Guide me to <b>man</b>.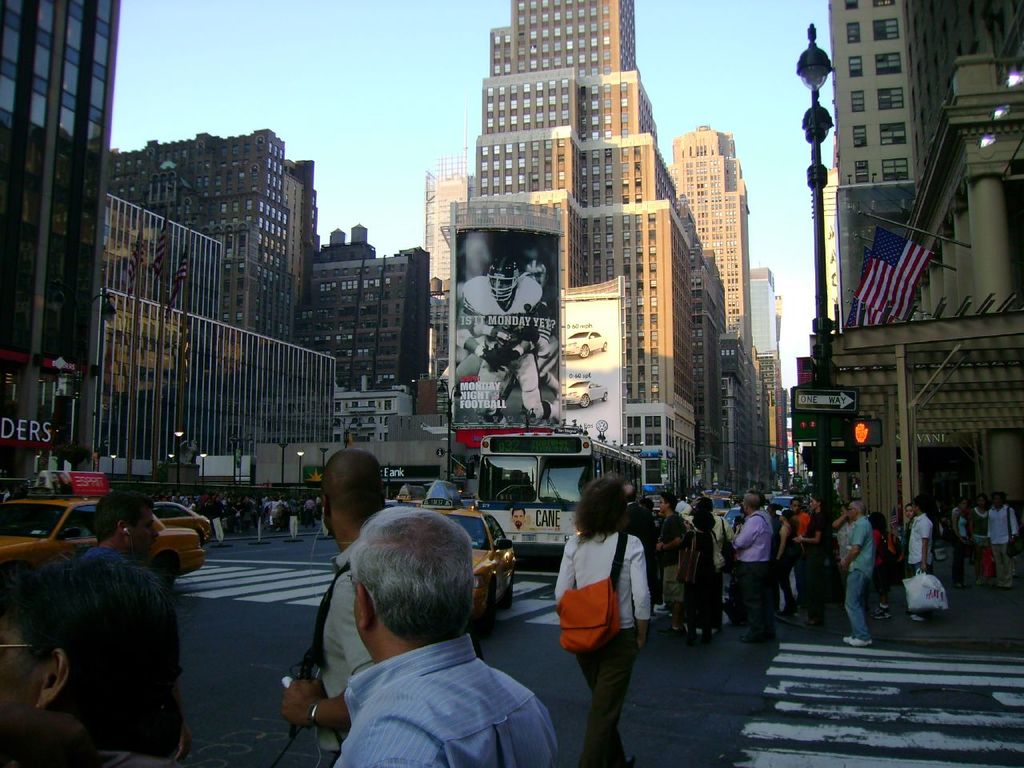
Guidance: locate(614, 482, 654, 606).
